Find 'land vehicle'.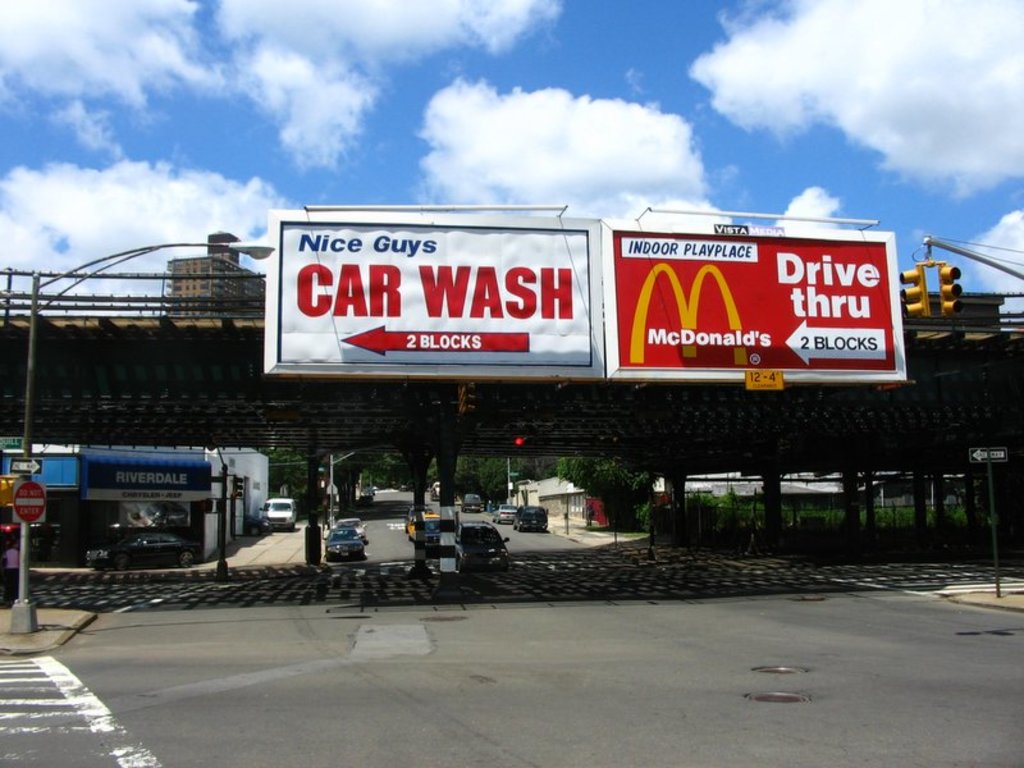
BBox(466, 490, 477, 512).
